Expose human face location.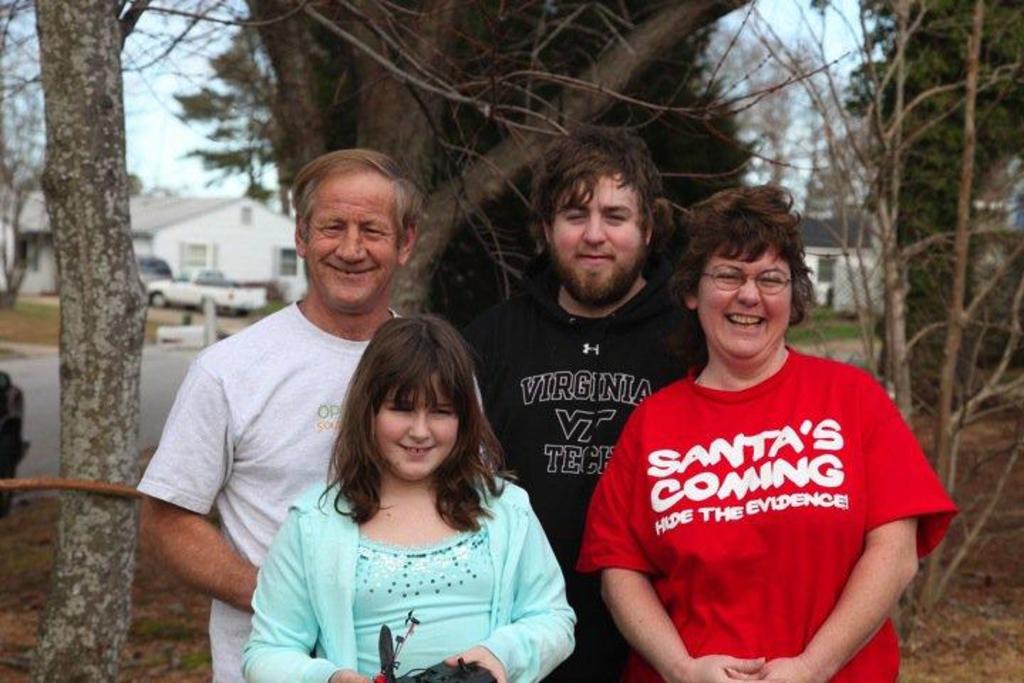
Exposed at 375/373/466/481.
